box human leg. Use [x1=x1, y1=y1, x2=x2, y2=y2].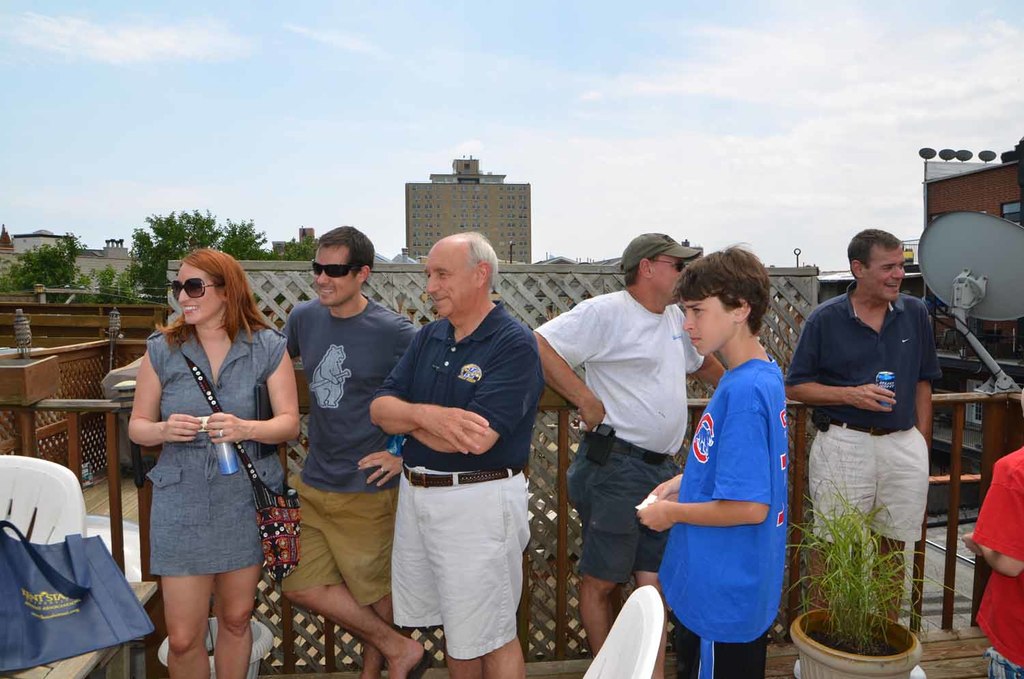
[x1=631, y1=465, x2=679, y2=678].
